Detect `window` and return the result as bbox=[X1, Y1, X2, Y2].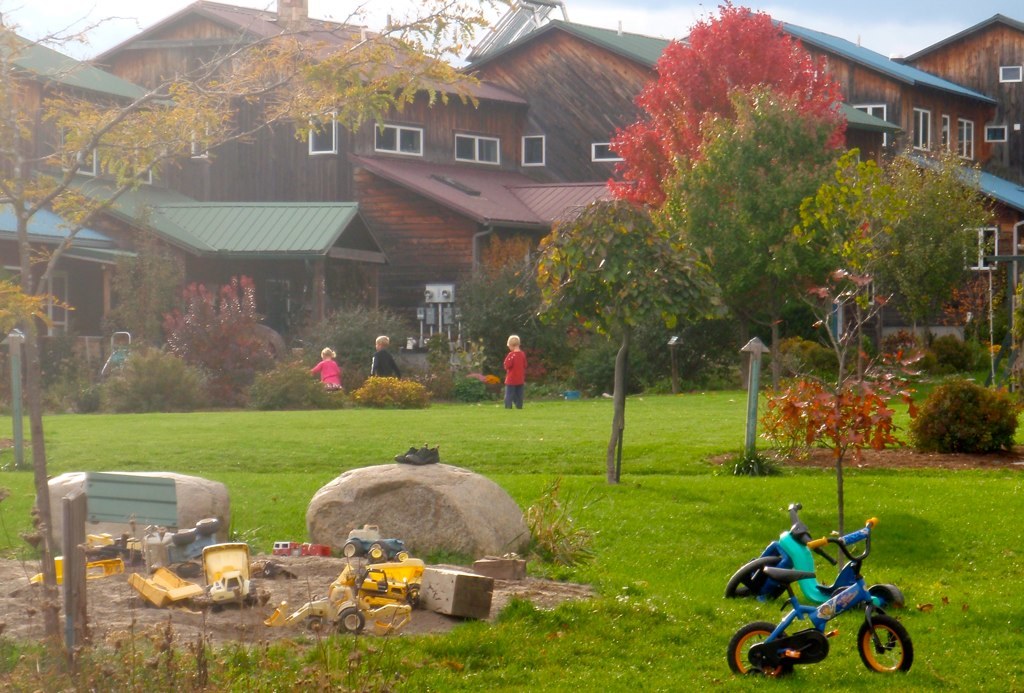
bbox=[114, 136, 152, 184].
